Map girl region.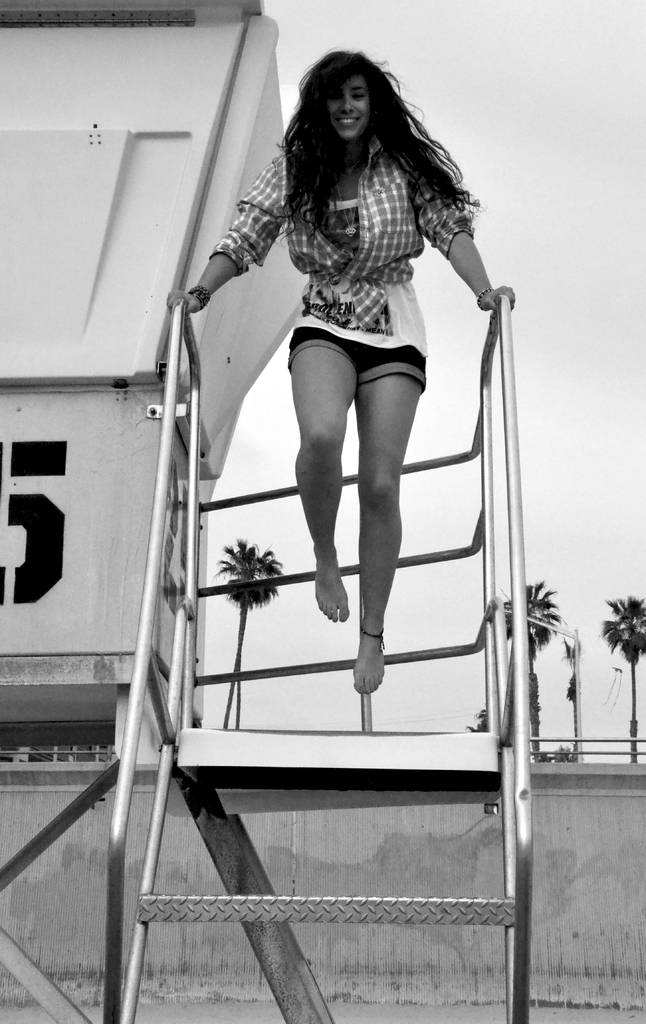
Mapped to [x1=166, y1=45, x2=515, y2=698].
